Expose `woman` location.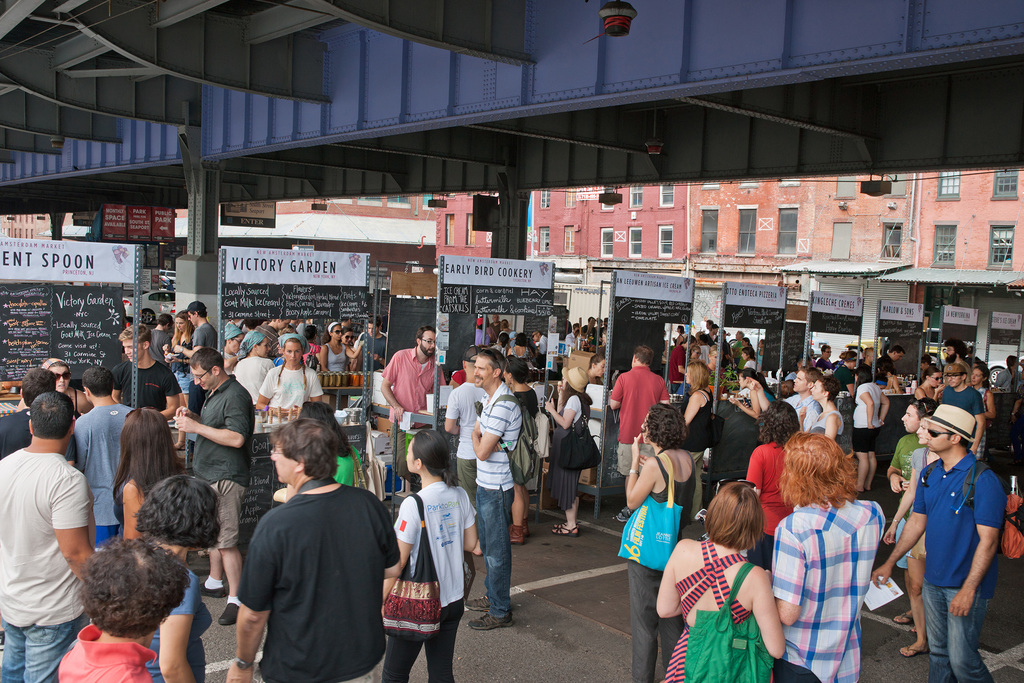
Exposed at BBox(284, 402, 365, 499).
